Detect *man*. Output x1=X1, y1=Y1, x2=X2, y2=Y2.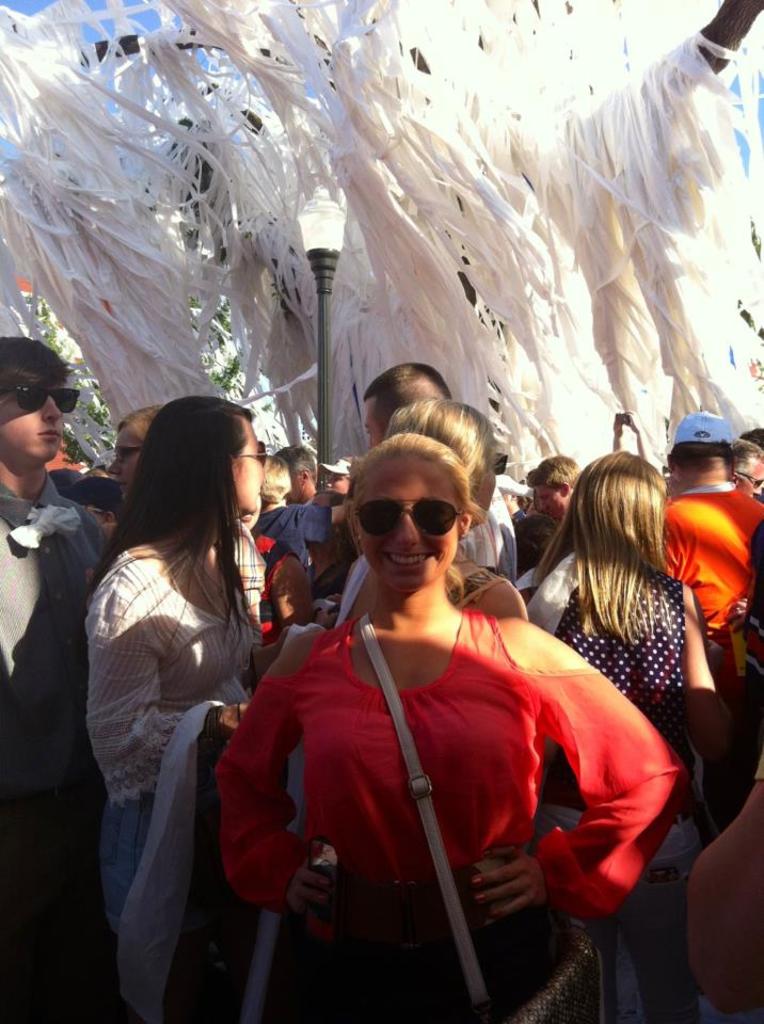
x1=723, y1=431, x2=763, y2=497.
